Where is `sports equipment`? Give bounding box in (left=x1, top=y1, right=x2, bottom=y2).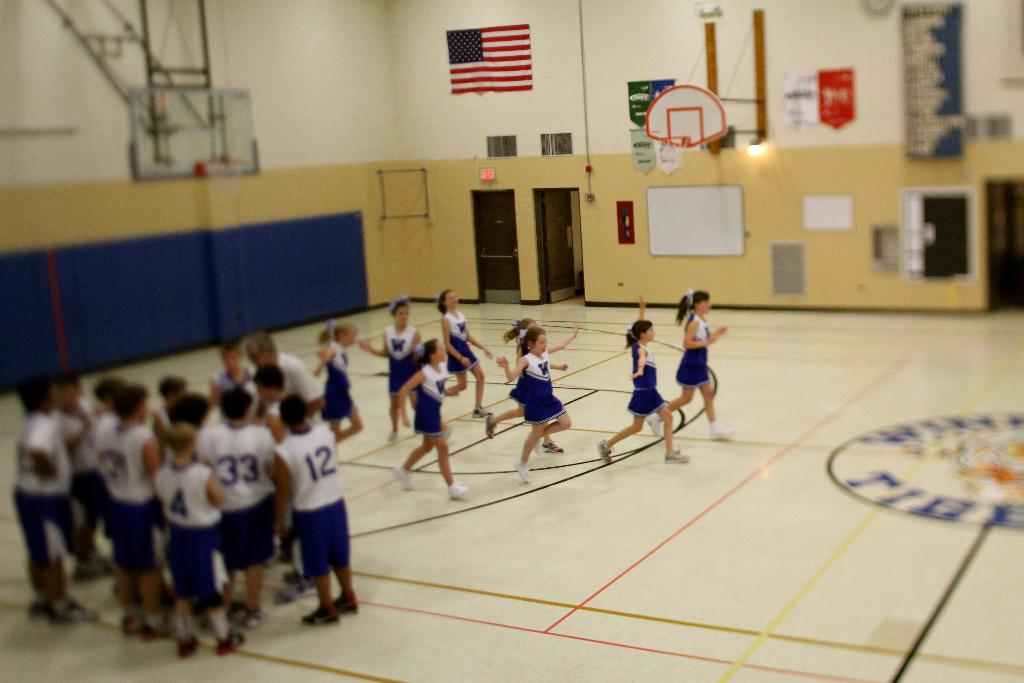
(left=301, top=605, right=337, bottom=629).
